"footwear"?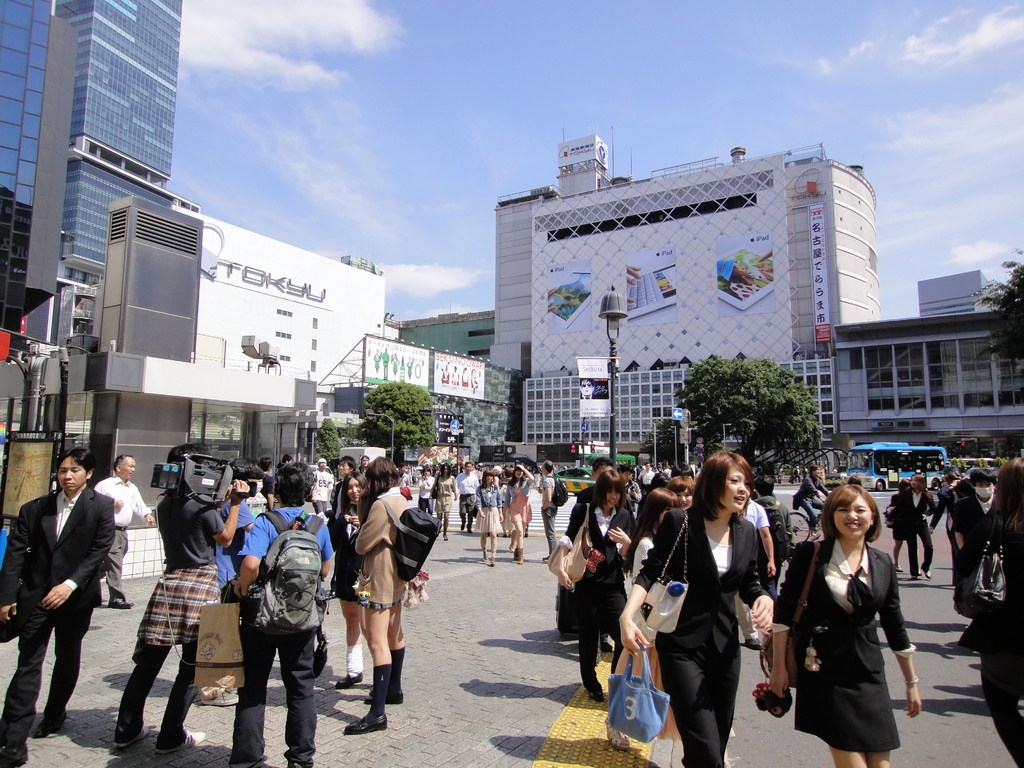
(893, 565, 903, 572)
